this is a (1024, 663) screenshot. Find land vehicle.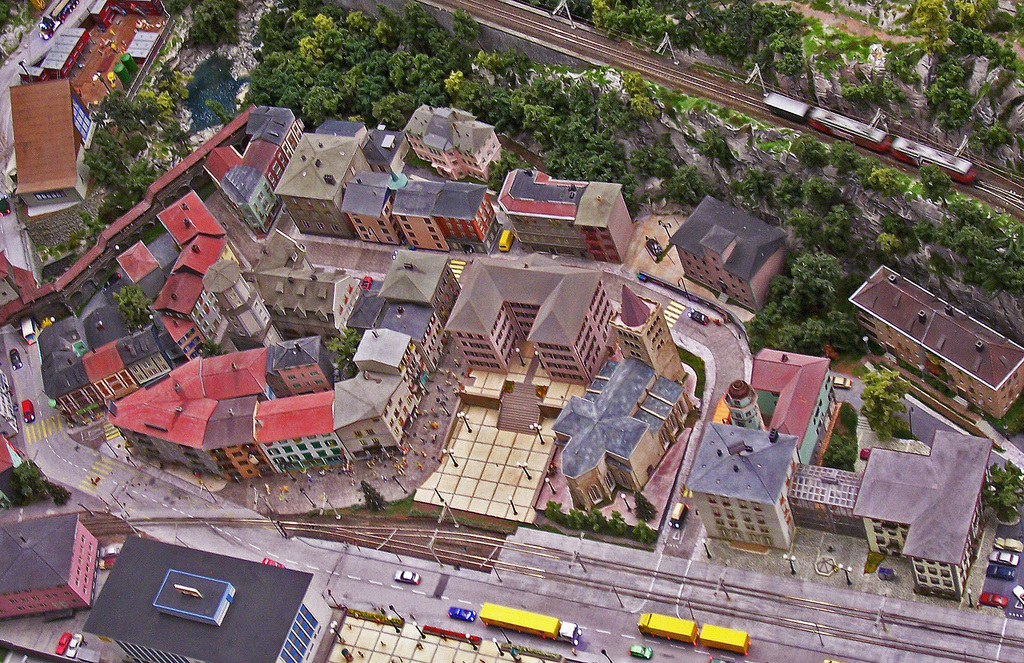
Bounding box: (x1=6, y1=347, x2=26, y2=369).
